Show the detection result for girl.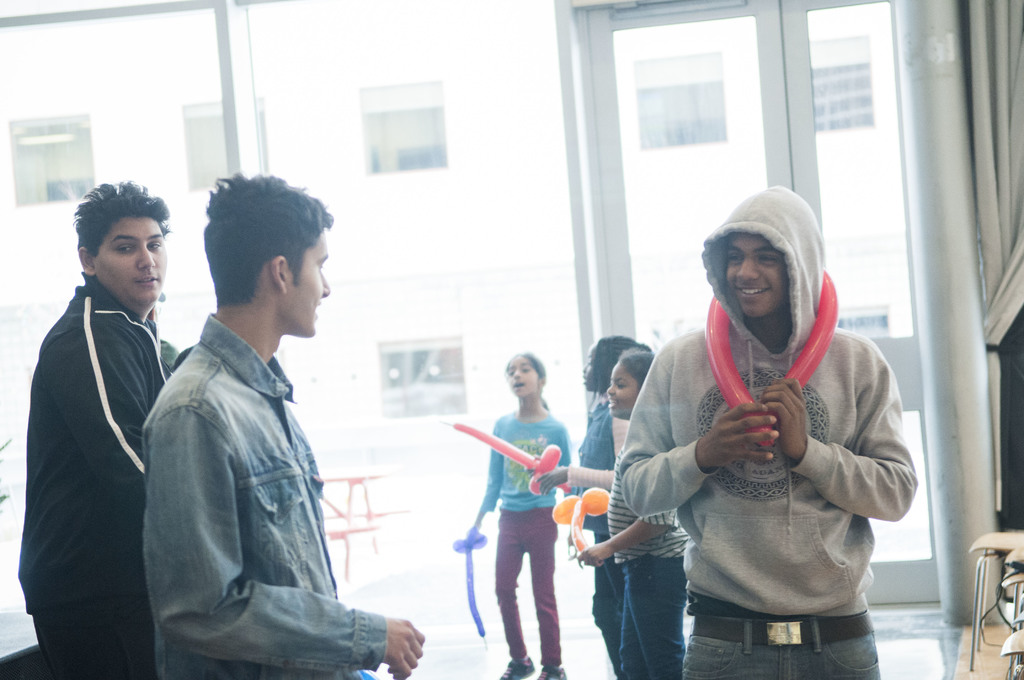
x1=577 y1=348 x2=689 y2=679.
